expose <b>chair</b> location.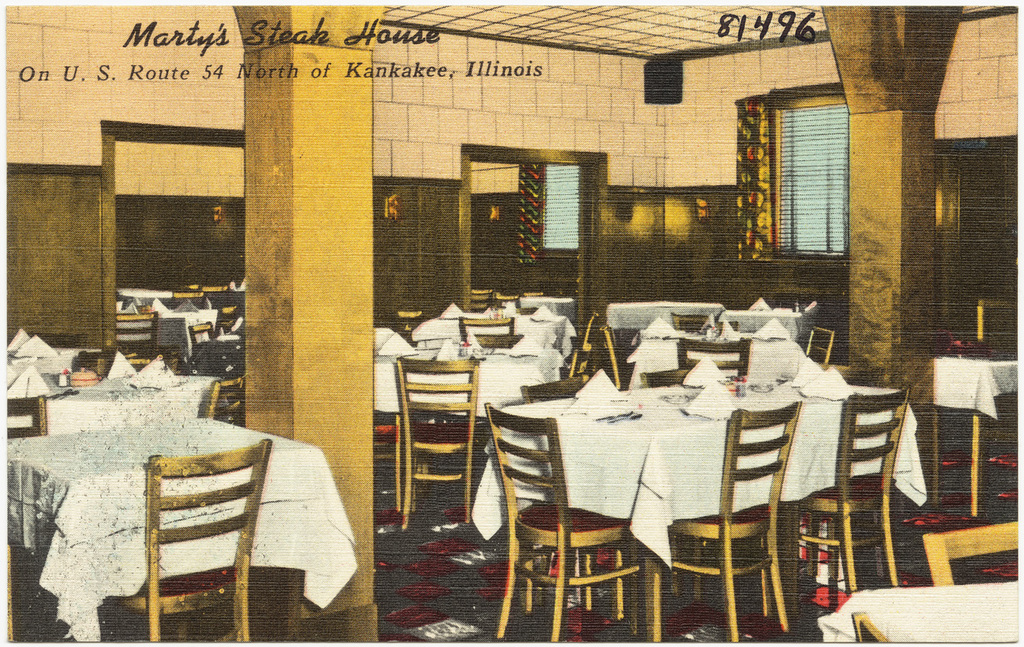
Exposed at [8,393,46,442].
